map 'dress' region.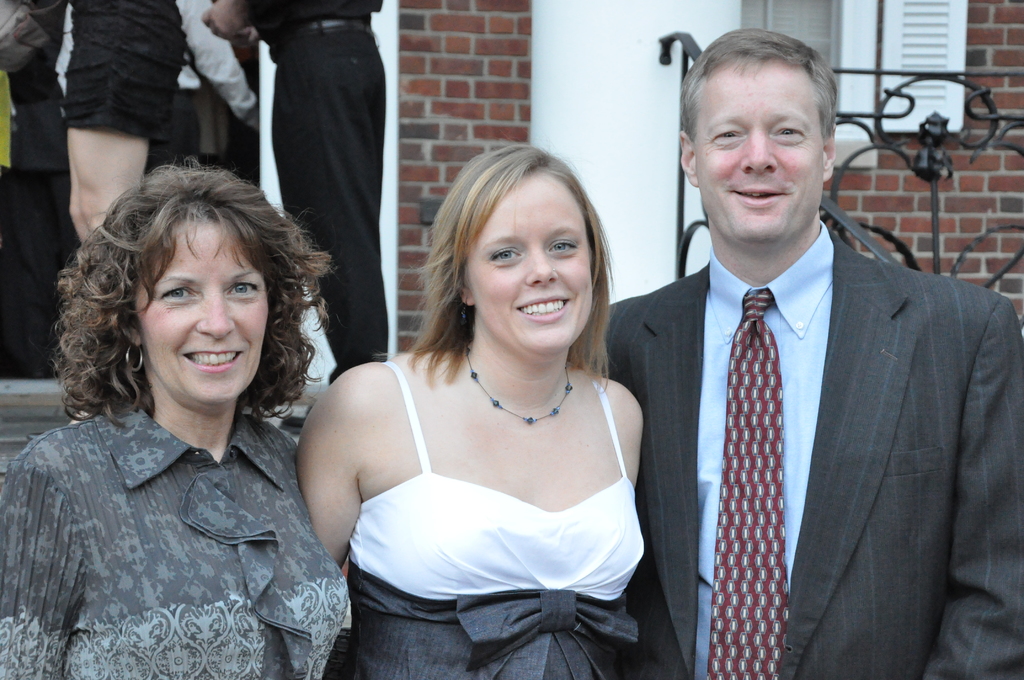
Mapped to <bbox>63, 0, 189, 142</bbox>.
